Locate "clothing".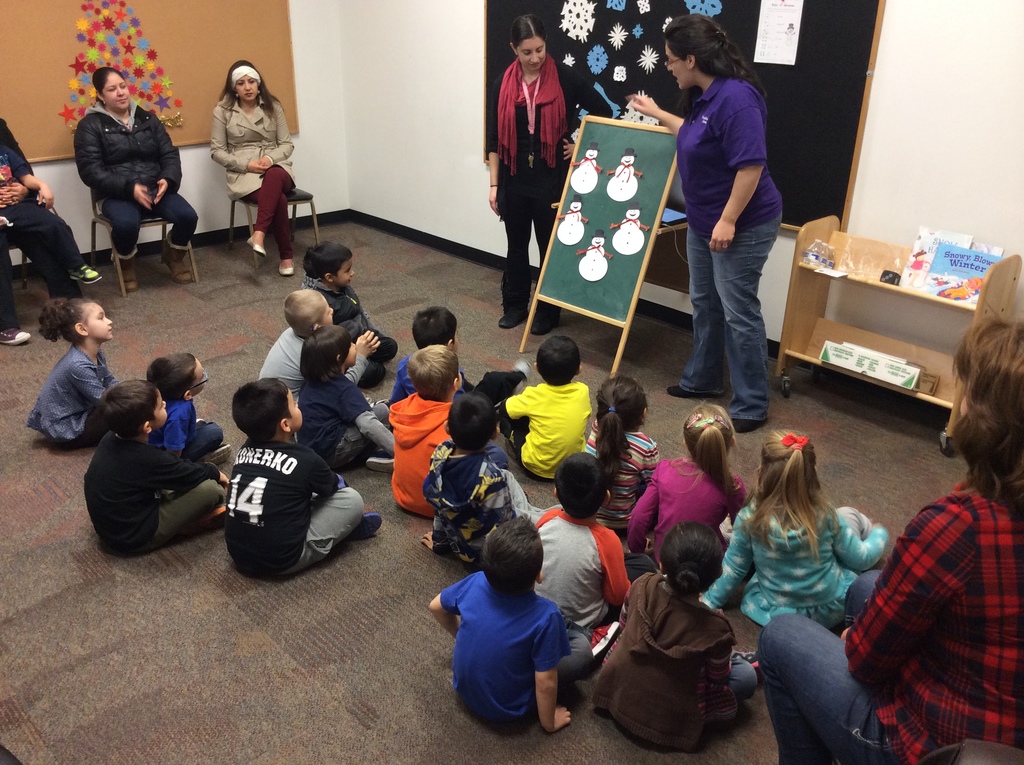
Bounding box: (70,101,182,260).
